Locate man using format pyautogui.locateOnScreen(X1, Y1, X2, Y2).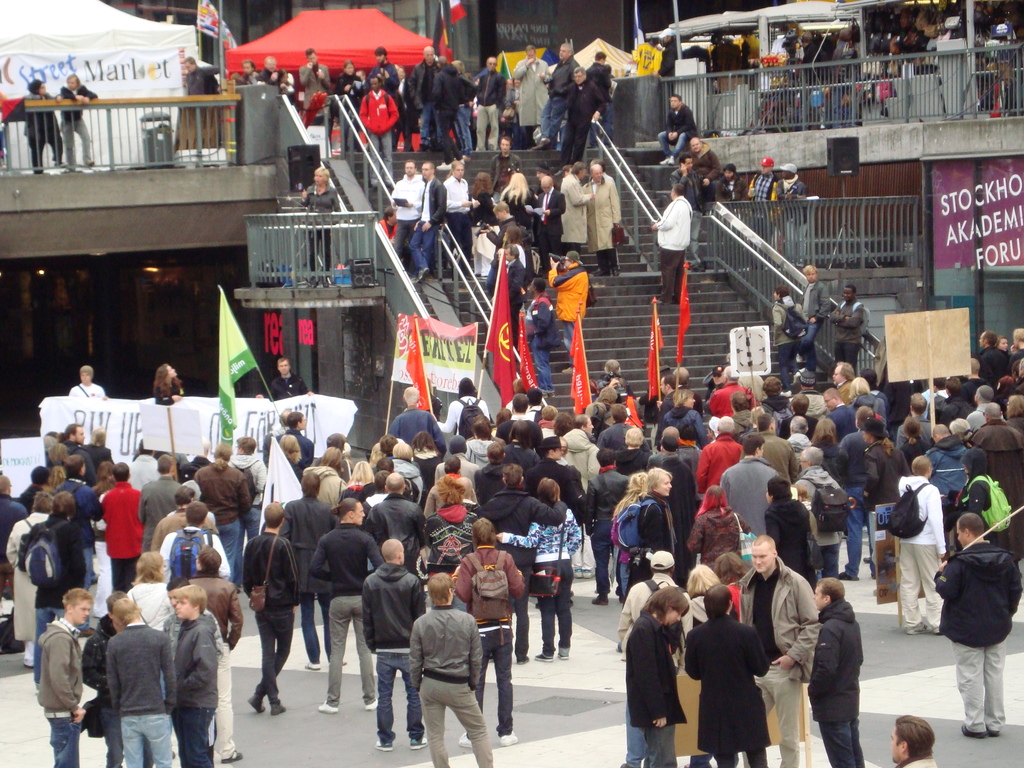
pyautogui.locateOnScreen(316, 497, 382, 713).
